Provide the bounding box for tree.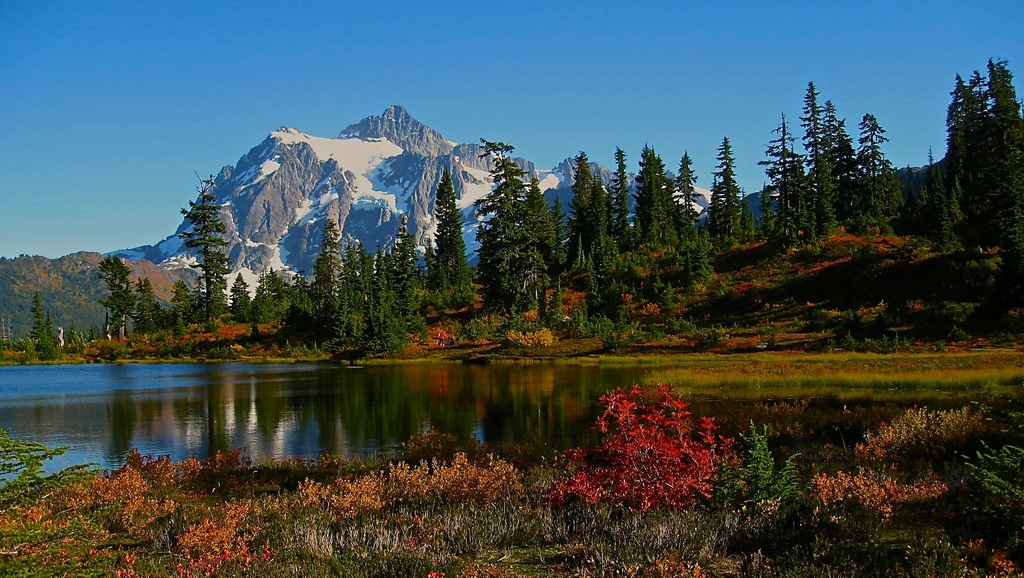
98/252/141/342.
